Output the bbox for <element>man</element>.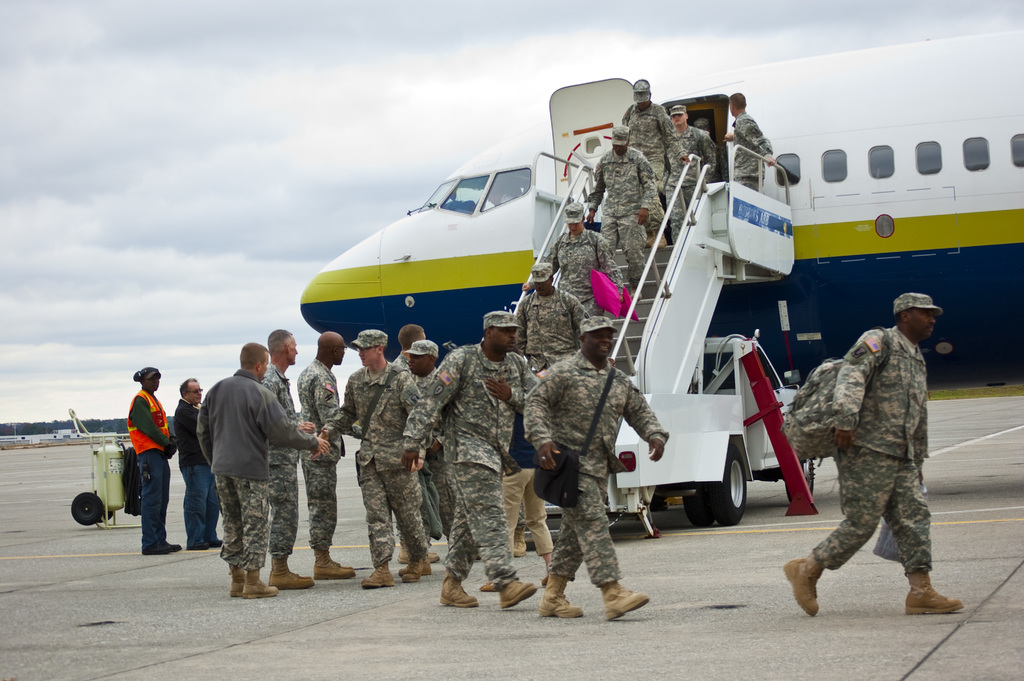
bbox=[693, 109, 723, 159].
